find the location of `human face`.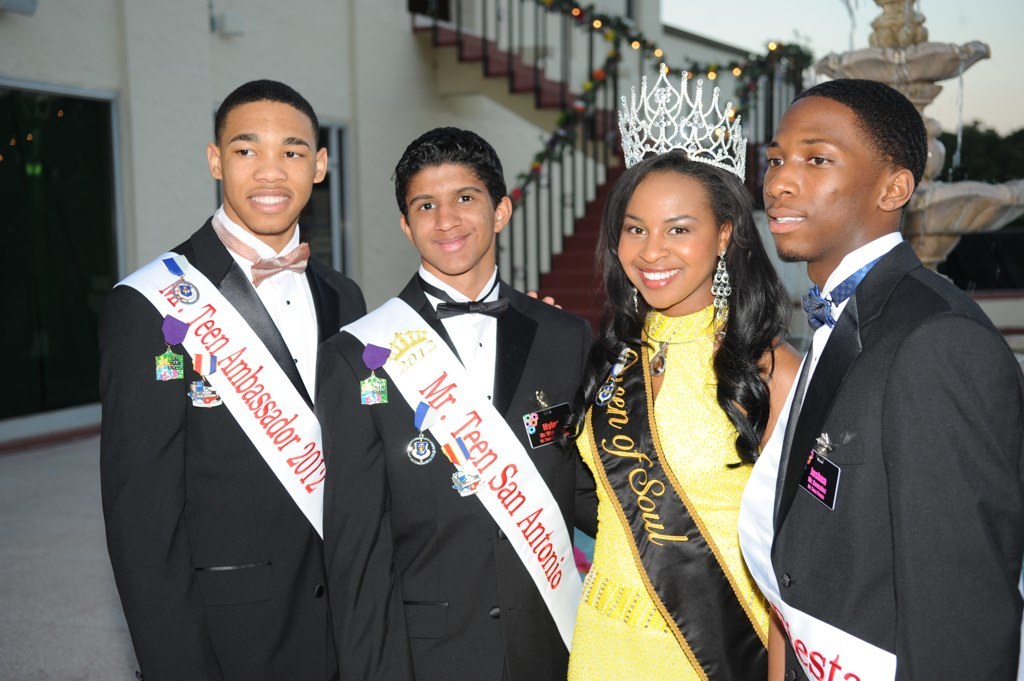
Location: 614,168,719,310.
